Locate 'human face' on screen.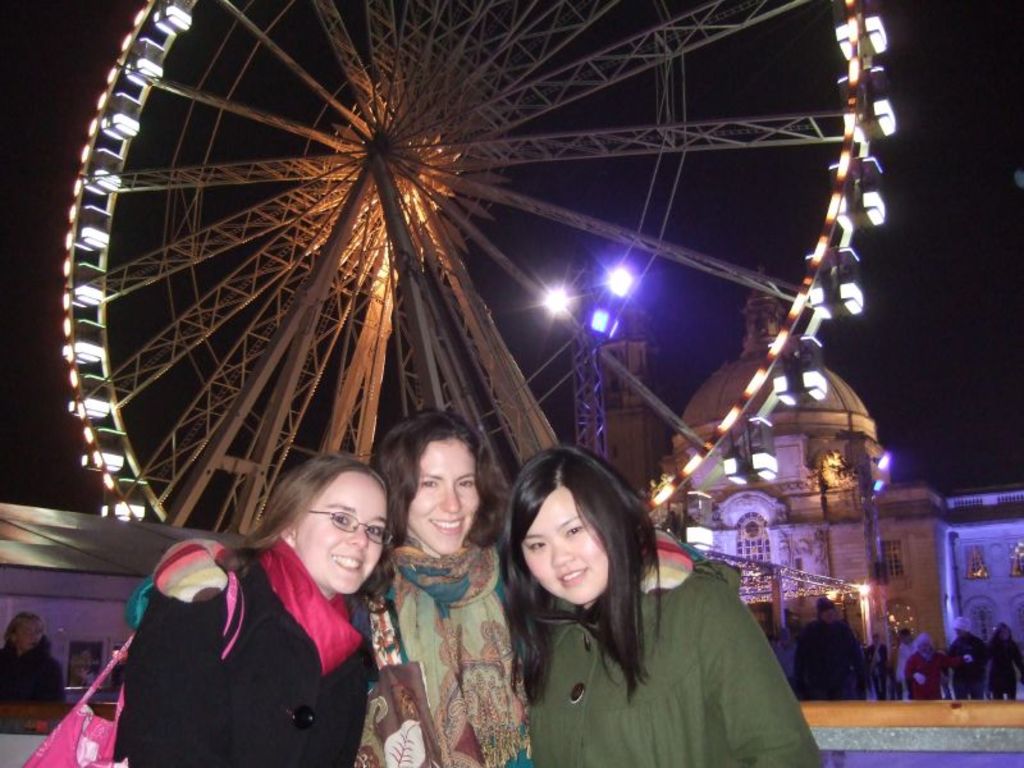
On screen at locate(518, 488, 605, 605).
